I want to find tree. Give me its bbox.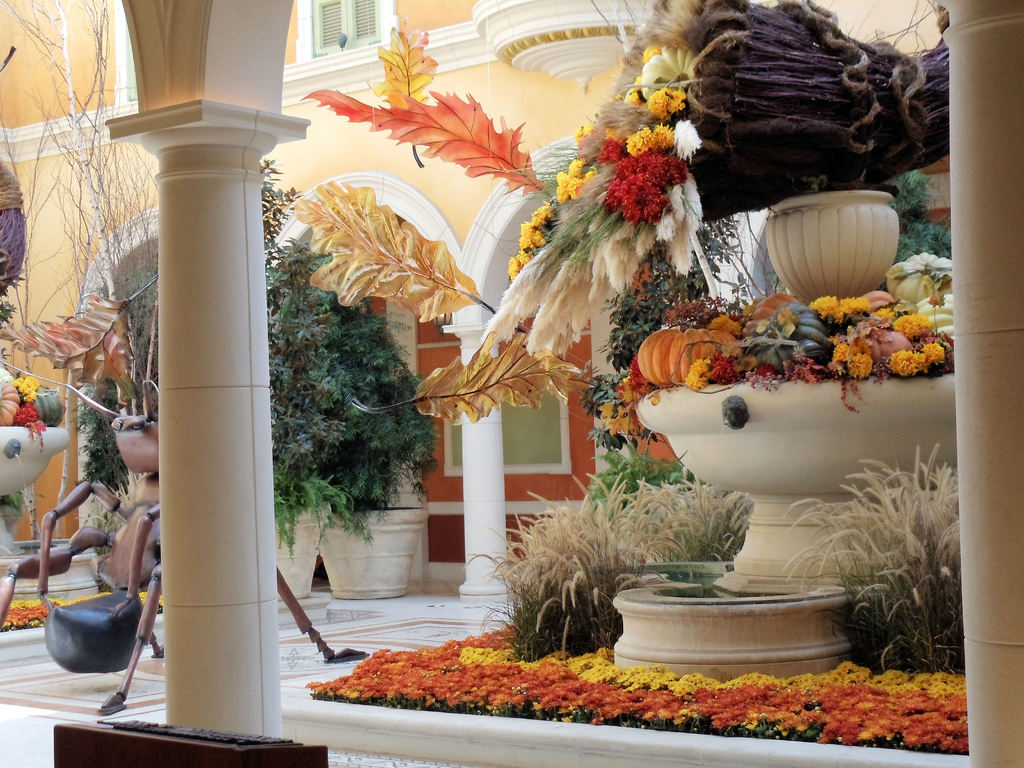
l=584, t=444, r=739, b=605.
